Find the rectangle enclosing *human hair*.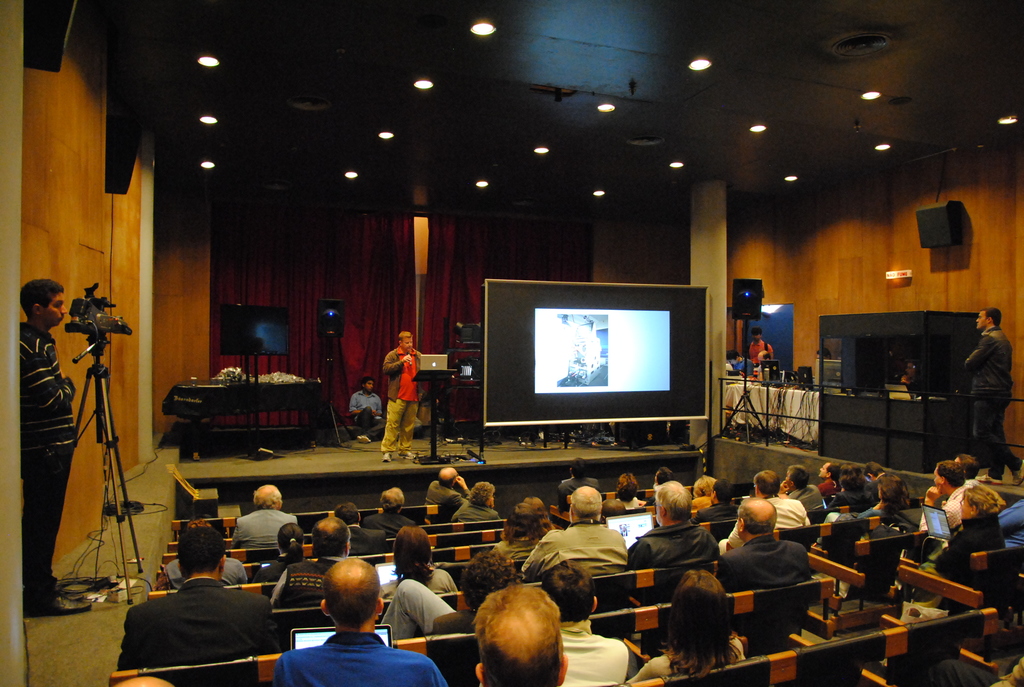
detection(309, 516, 350, 560).
